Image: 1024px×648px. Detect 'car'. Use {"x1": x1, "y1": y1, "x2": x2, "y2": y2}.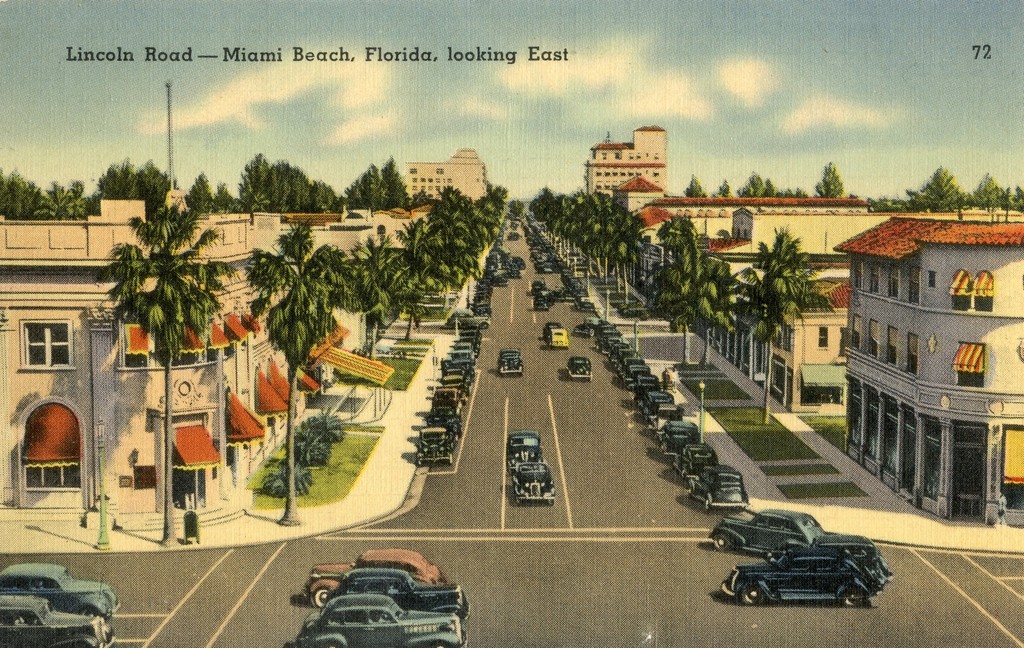
{"x1": 565, "y1": 357, "x2": 593, "y2": 380}.
